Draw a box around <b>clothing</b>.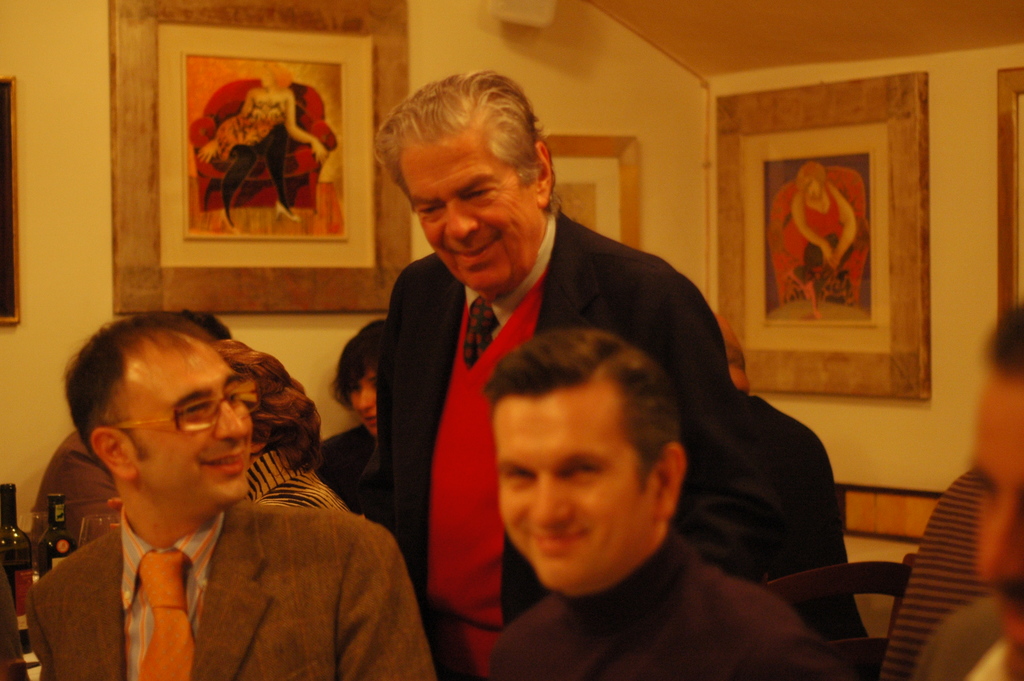
(x1=924, y1=606, x2=1023, y2=680).
